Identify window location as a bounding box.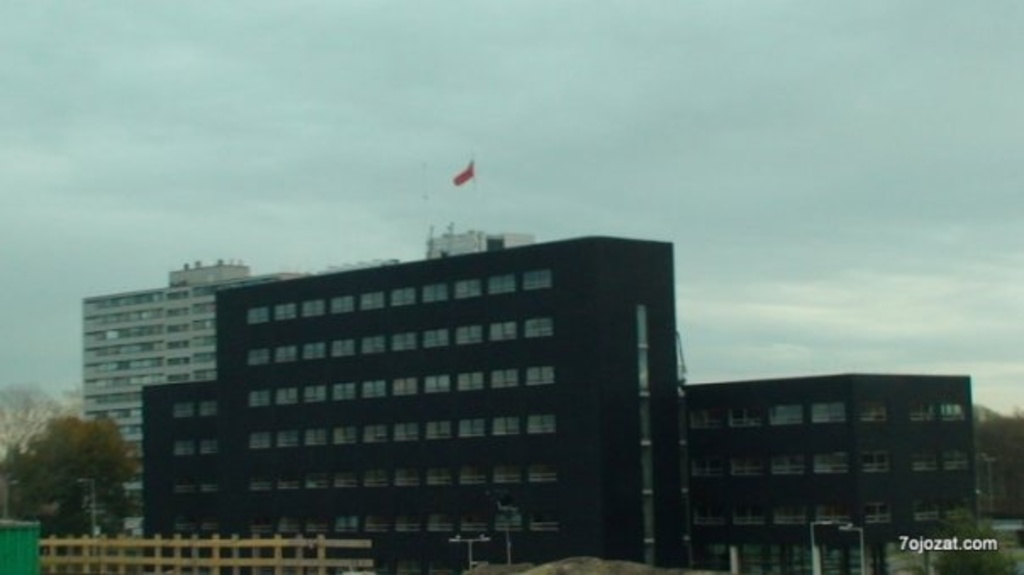
detection(422, 283, 449, 300).
